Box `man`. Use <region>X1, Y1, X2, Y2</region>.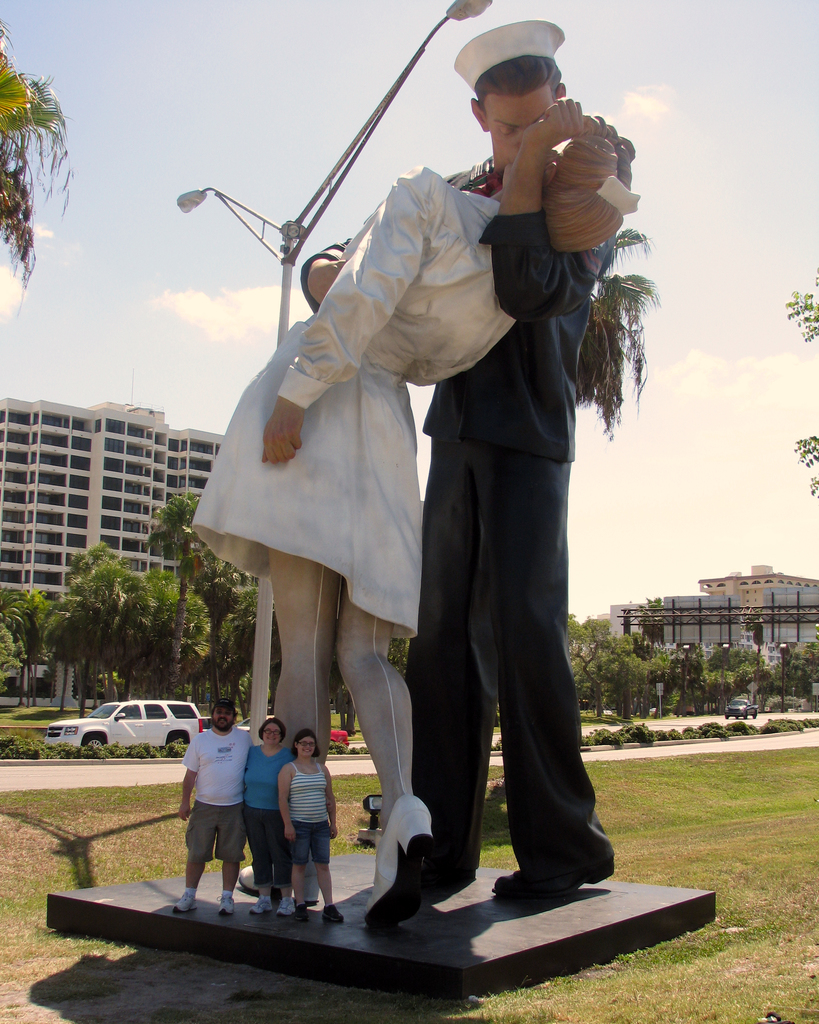
<region>314, 77, 626, 973</region>.
